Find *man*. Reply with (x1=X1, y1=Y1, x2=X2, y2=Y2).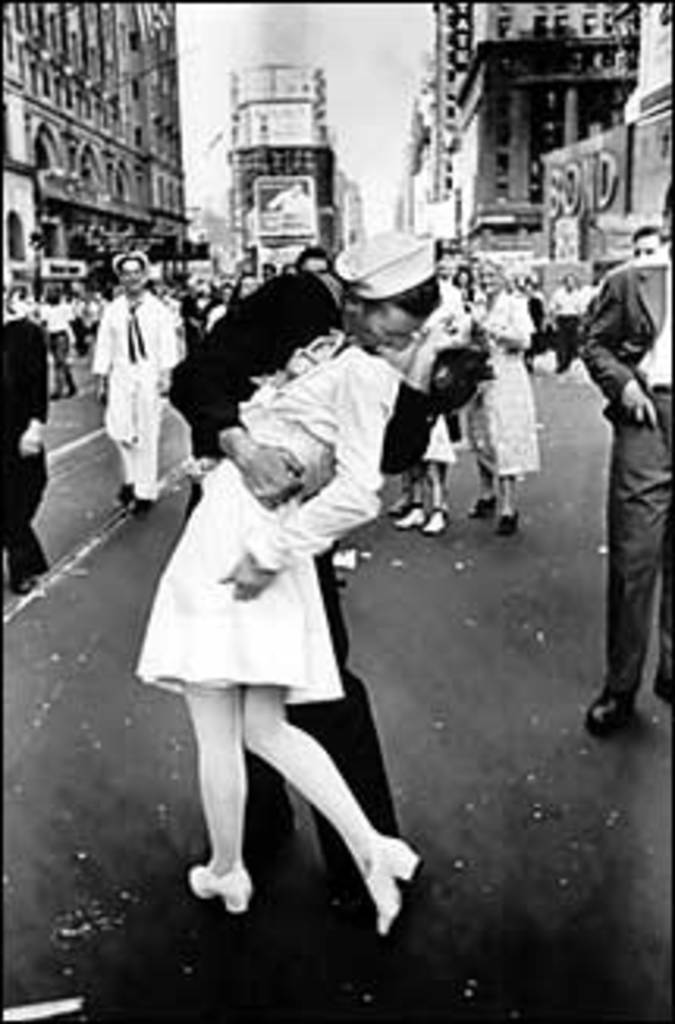
(x1=568, y1=245, x2=672, y2=722).
